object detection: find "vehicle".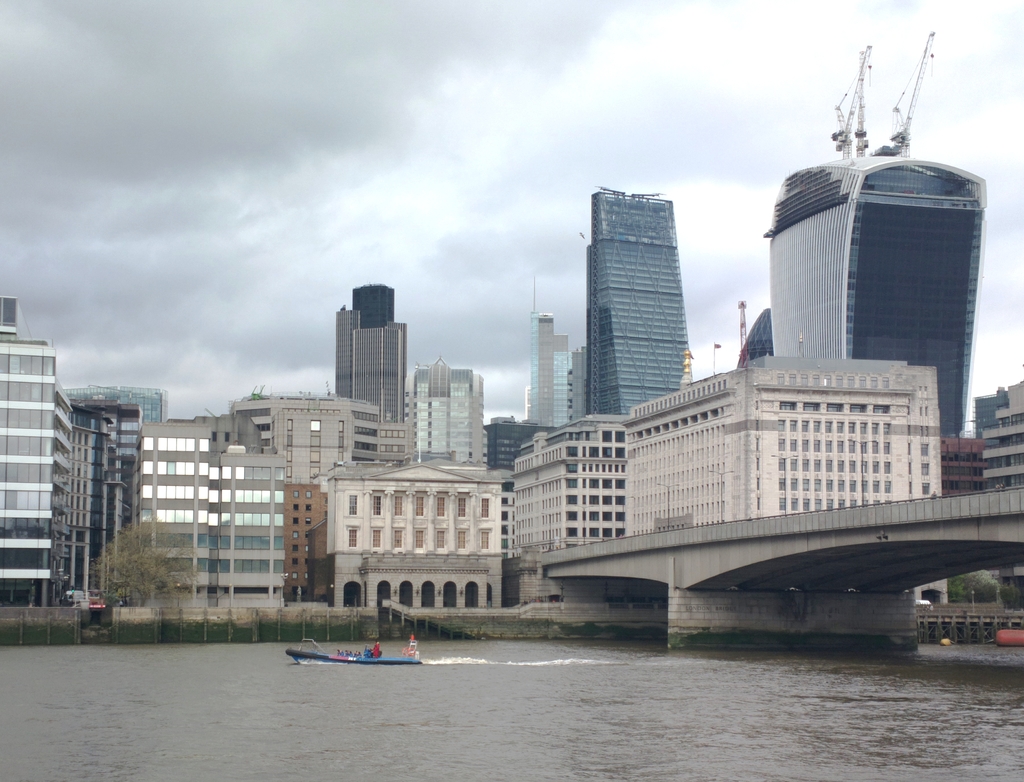
[934, 634, 964, 650].
